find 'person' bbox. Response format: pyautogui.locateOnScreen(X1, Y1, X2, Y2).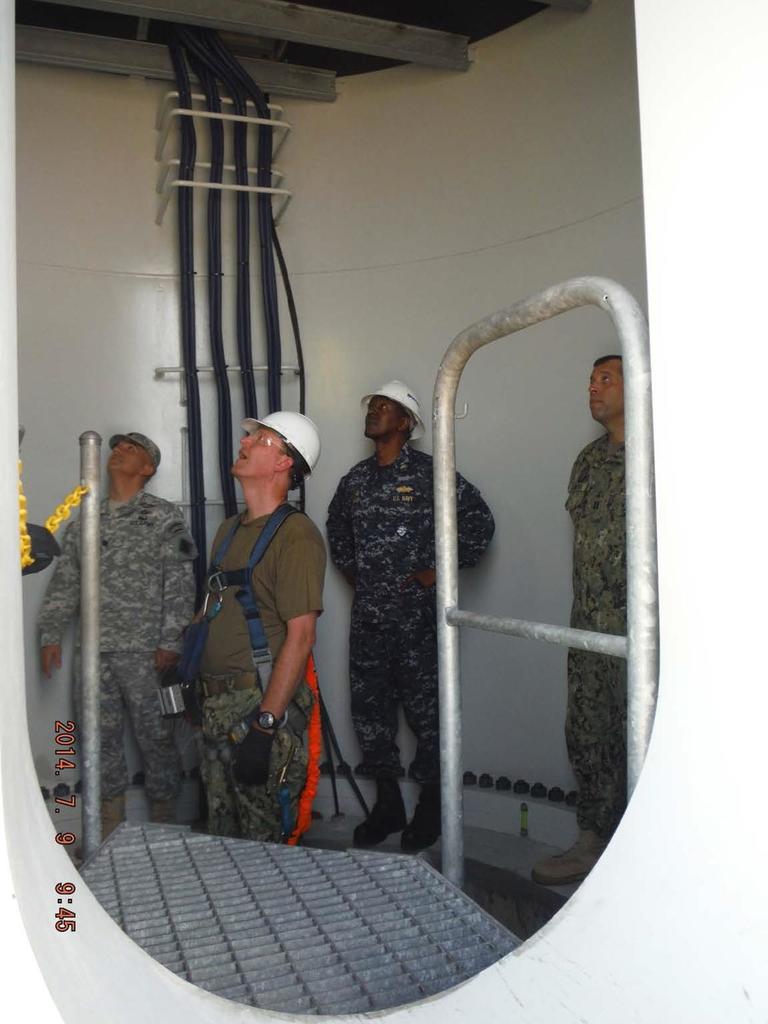
pyautogui.locateOnScreen(37, 432, 200, 847).
